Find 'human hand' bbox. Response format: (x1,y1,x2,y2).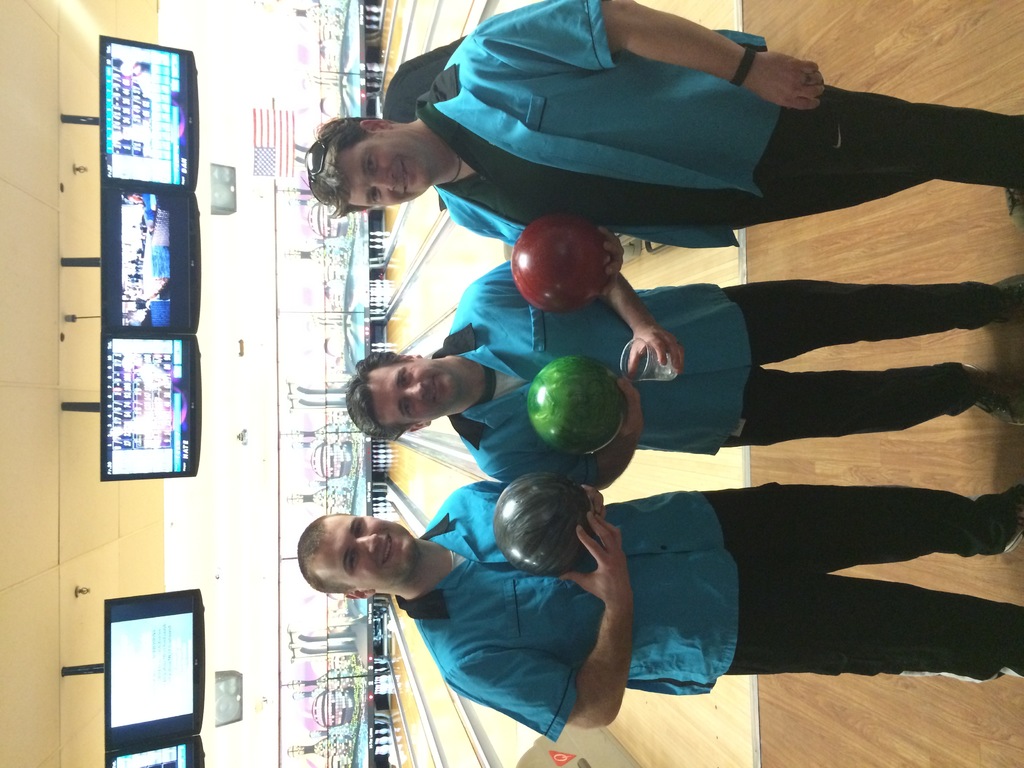
(617,376,645,449).
